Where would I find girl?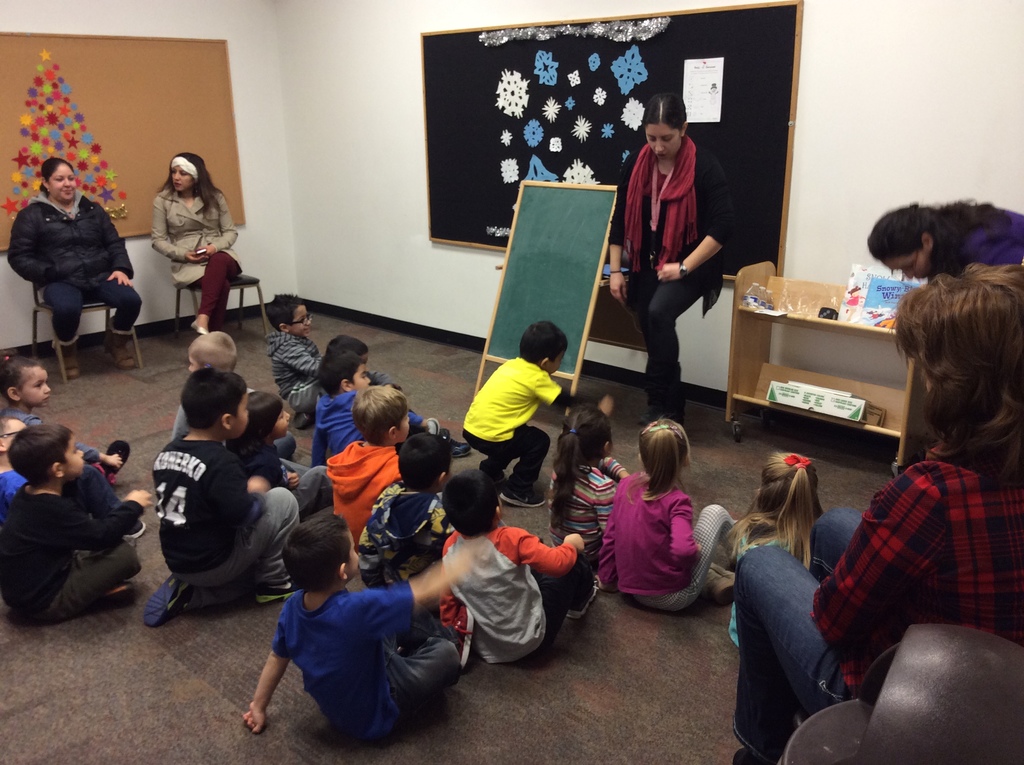
At x1=594, y1=414, x2=742, y2=615.
